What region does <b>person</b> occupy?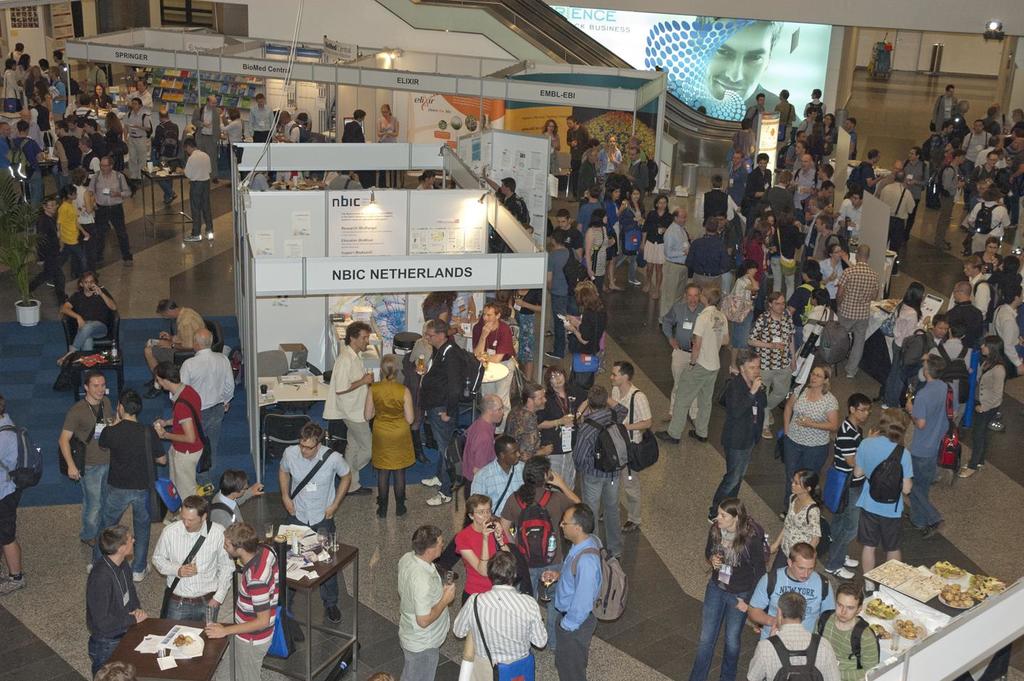
(x1=19, y1=195, x2=68, y2=300).
